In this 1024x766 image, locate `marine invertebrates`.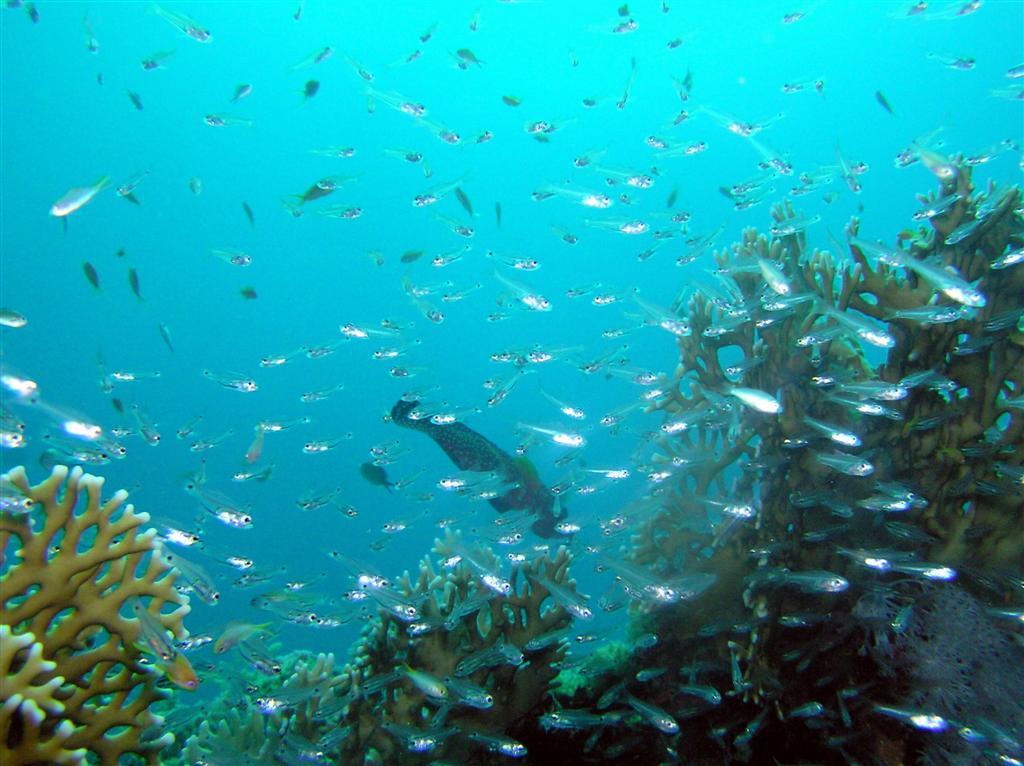
Bounding box: BBox(780, 614, 831, 632).
